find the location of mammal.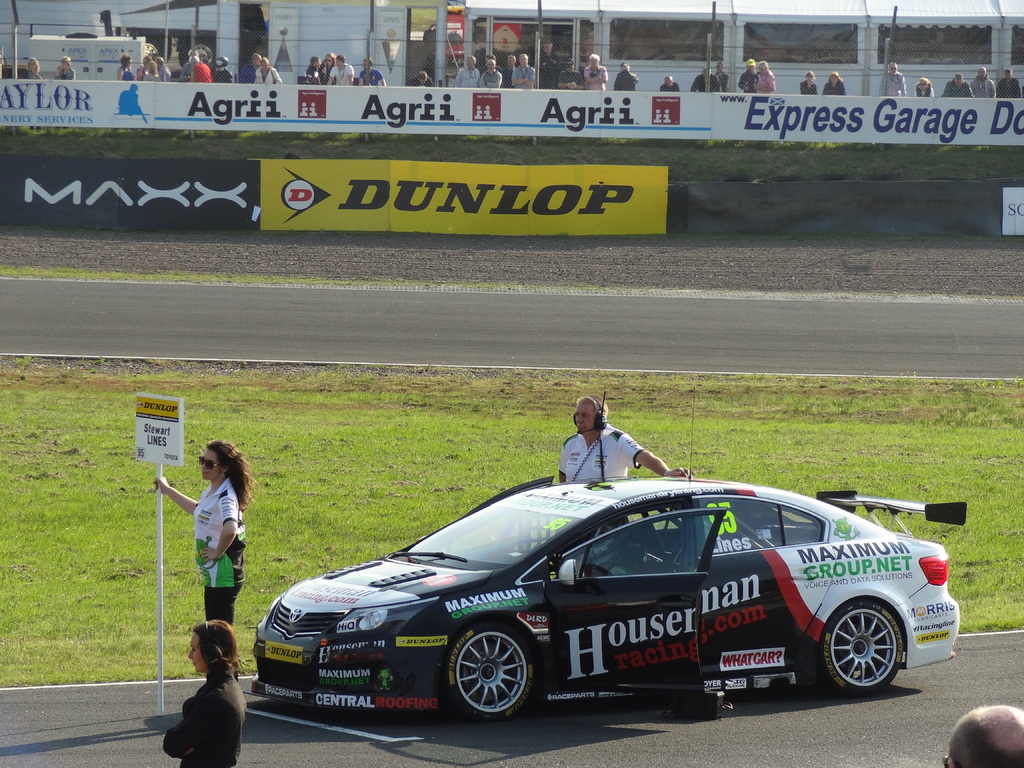
Location: pyautogui.locateOnScreen(971, 65, 995, 98).
